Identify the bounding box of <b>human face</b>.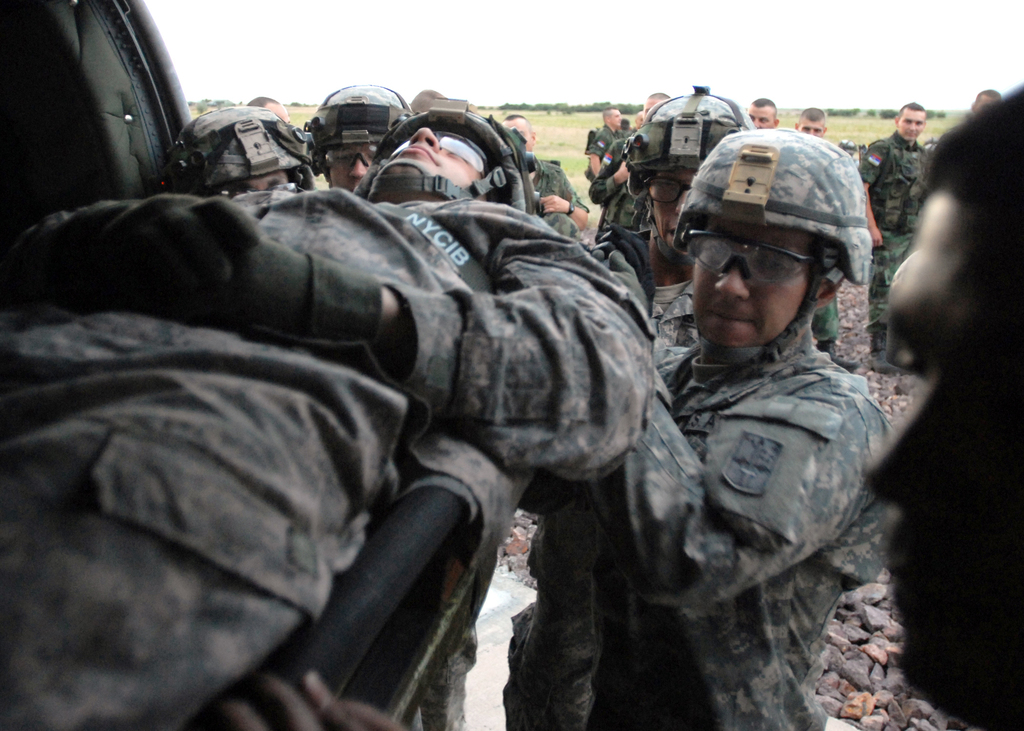
498 117 533 156.
